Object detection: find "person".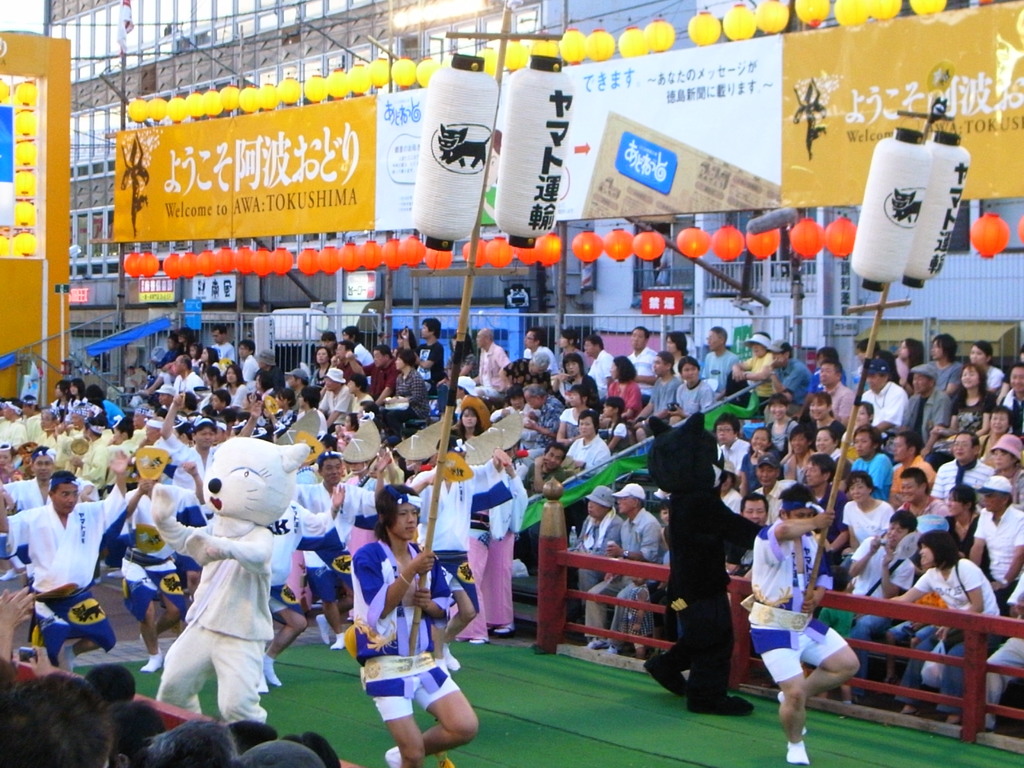
<box>801,422,839,463</box>.
